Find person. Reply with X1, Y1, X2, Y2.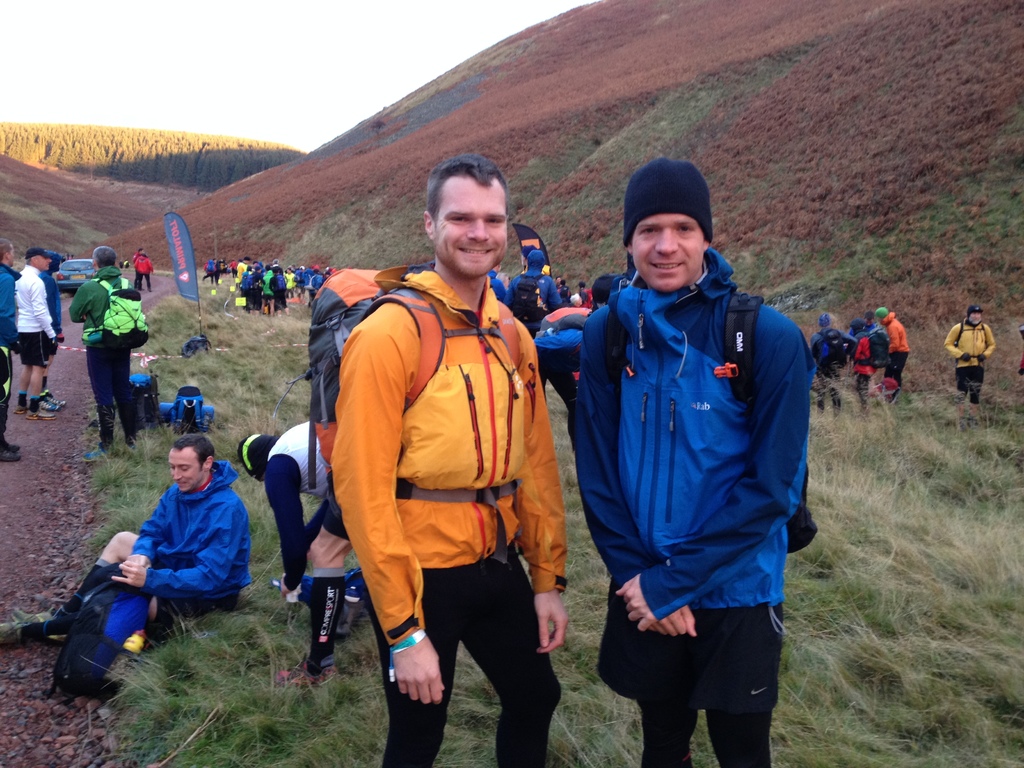
571, 154, 810, 767.
